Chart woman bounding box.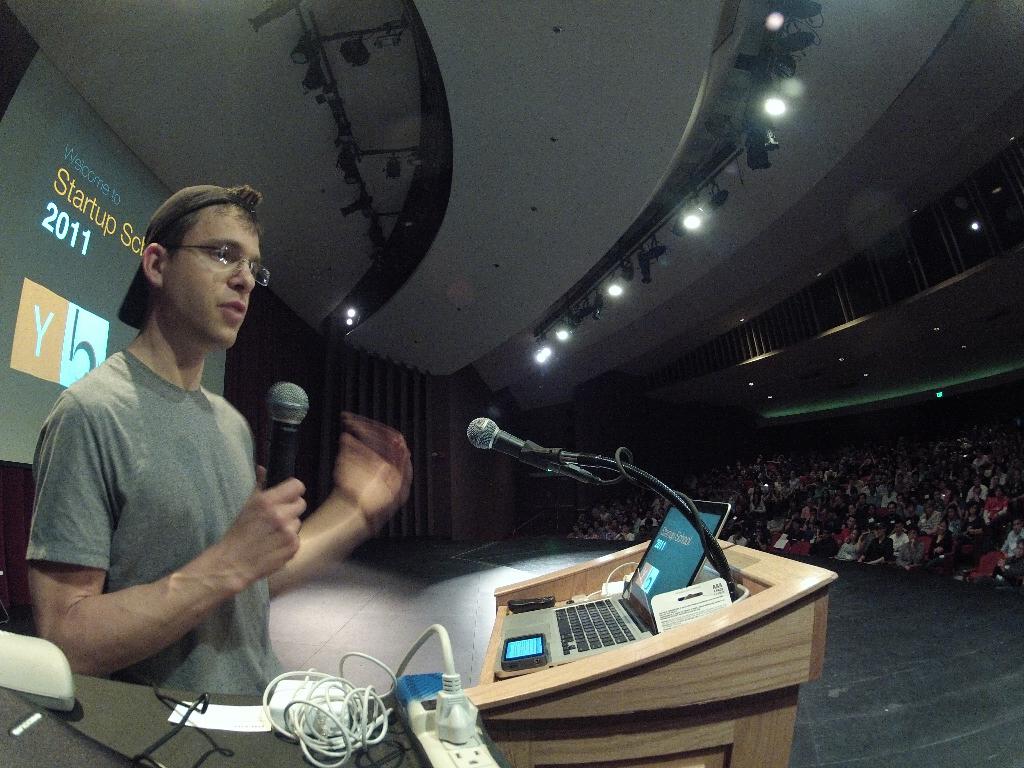
Charted: bbox(751, 491, 768, 512).
